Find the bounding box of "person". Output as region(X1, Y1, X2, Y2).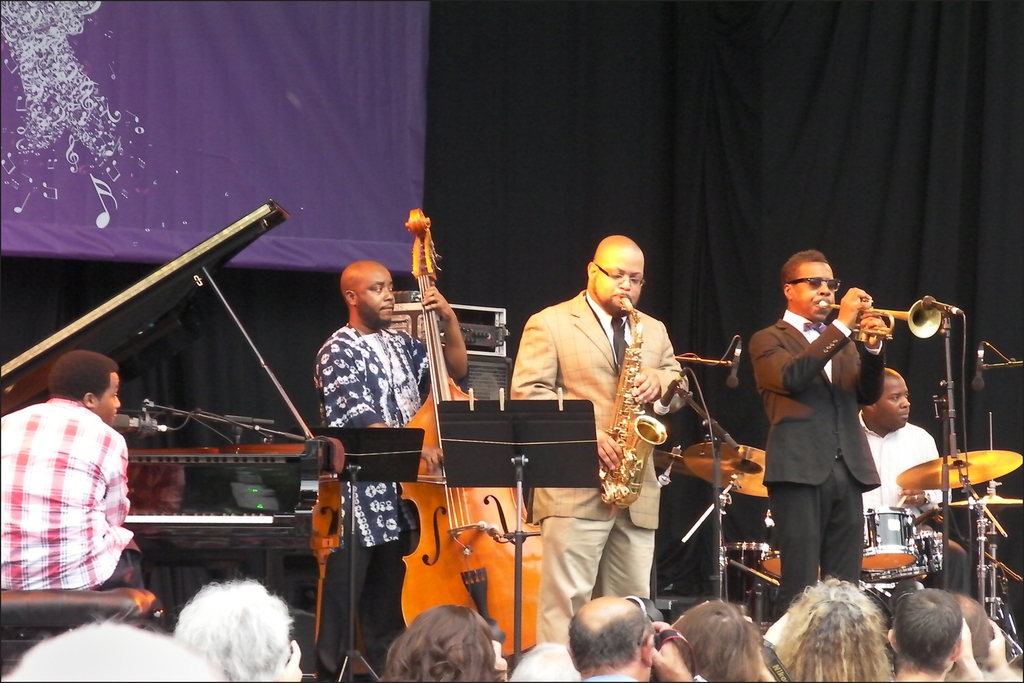
region(308, 258, 476, 682).
